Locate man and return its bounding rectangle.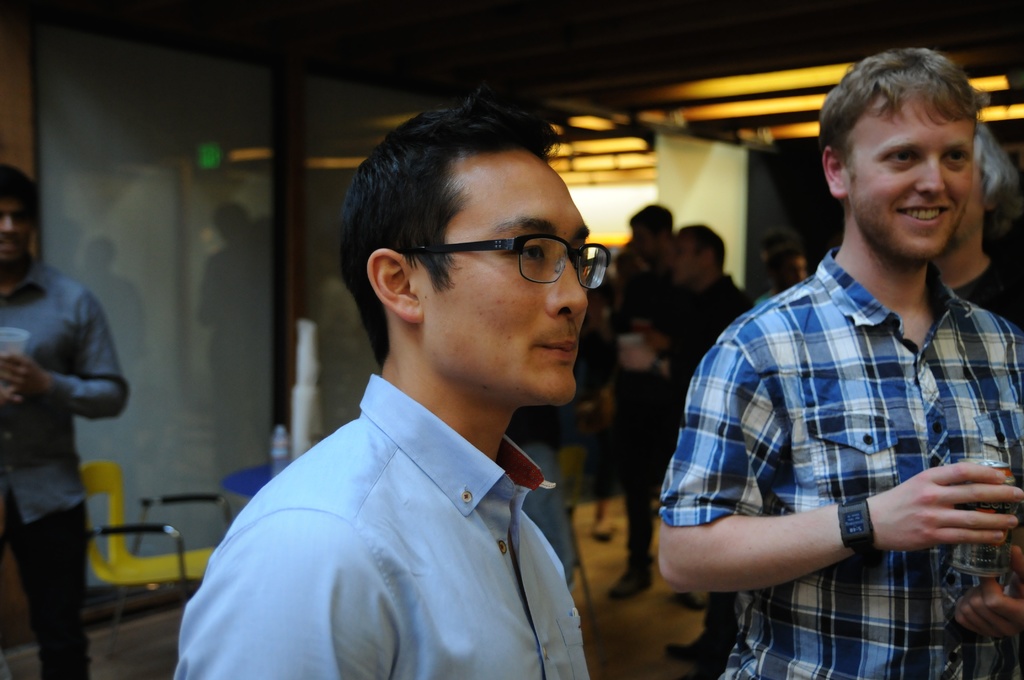
<region>179, 87, 613, 679</region>.
